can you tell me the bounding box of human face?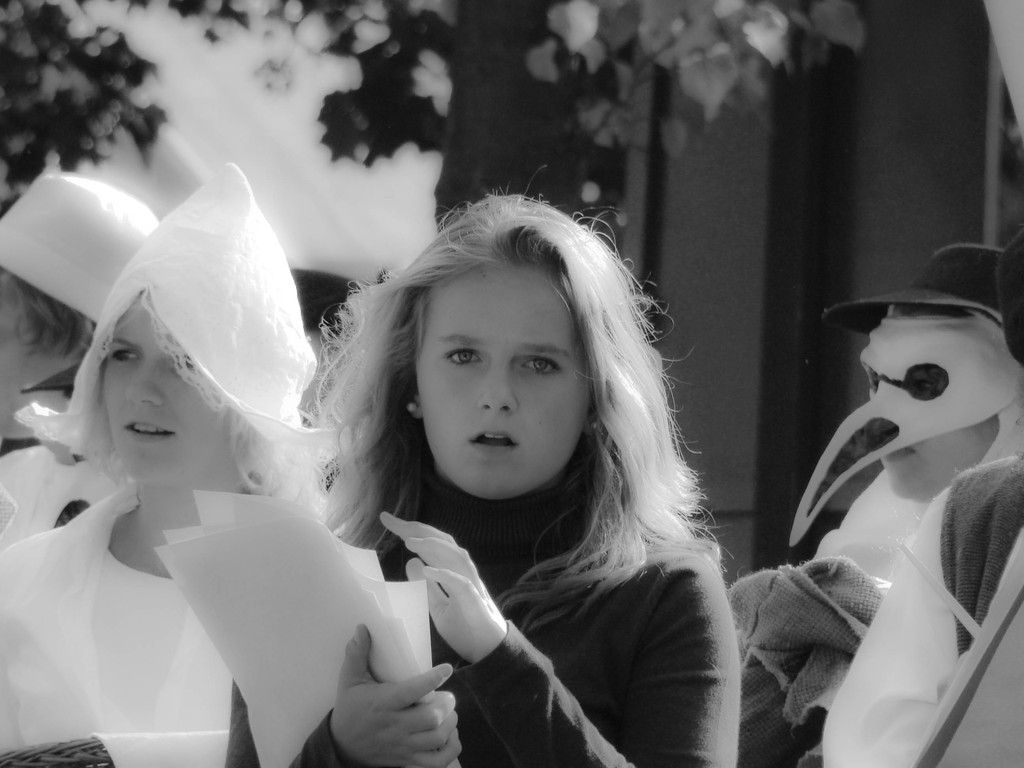
413/270/588/499.
